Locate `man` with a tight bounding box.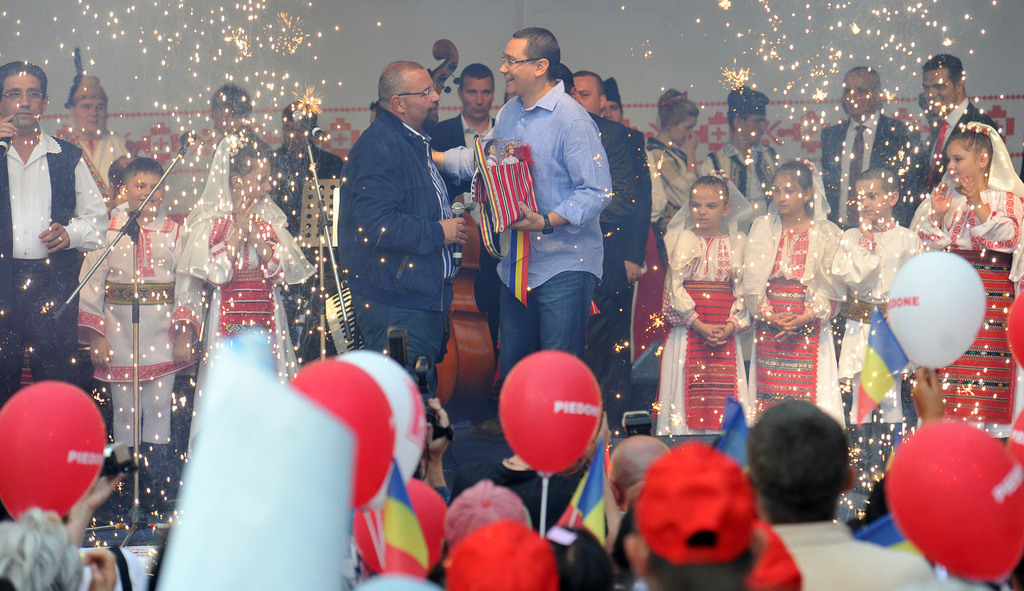
{"left": 266, "top": 96, "right": 349, "bottom": 369}.
